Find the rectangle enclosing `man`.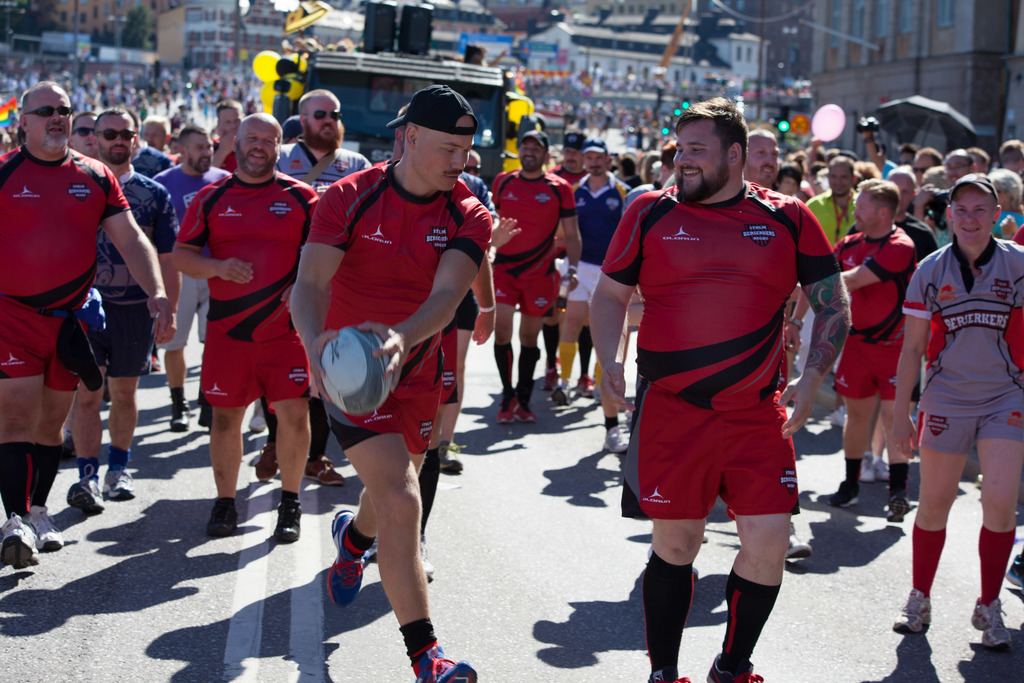
box=[63, 114, 168, 514].
